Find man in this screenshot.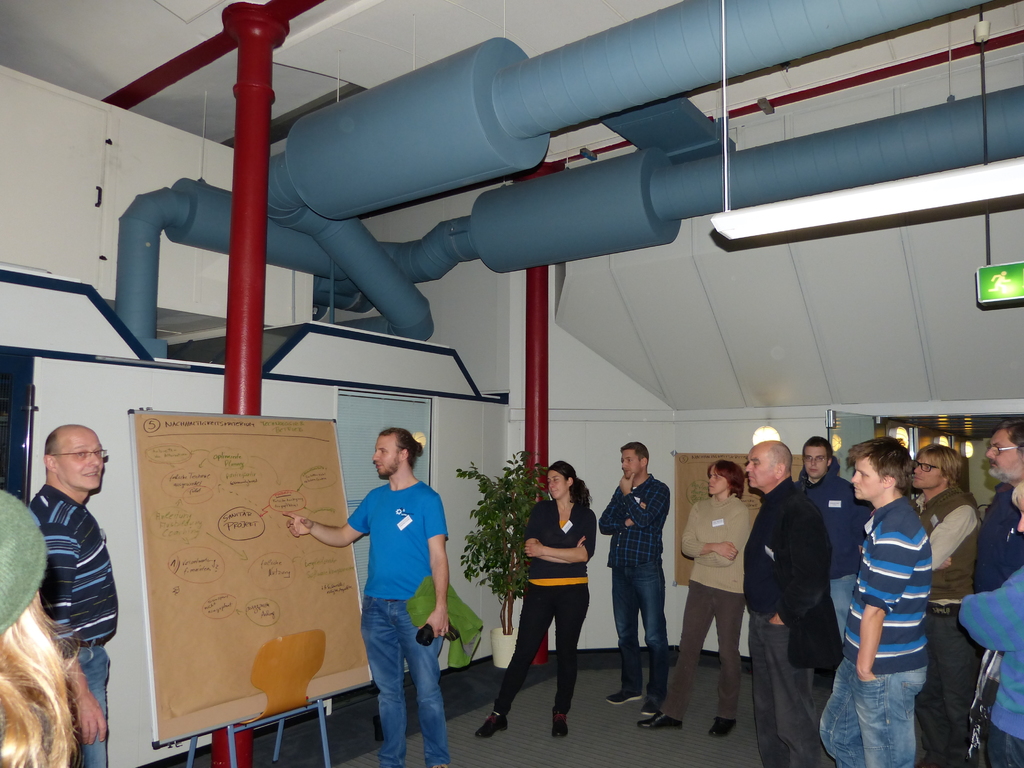
The bounding box for man is left=595, top=440, right=672, bottom=715.
